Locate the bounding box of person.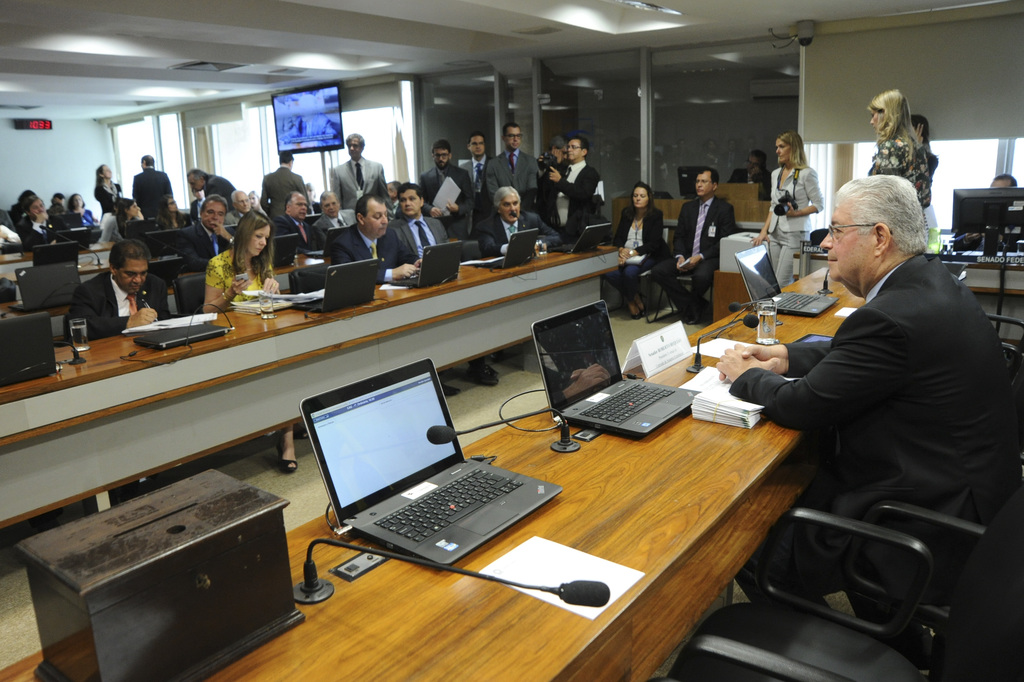
Bounding box: locate(390, 181, 443, 241).
